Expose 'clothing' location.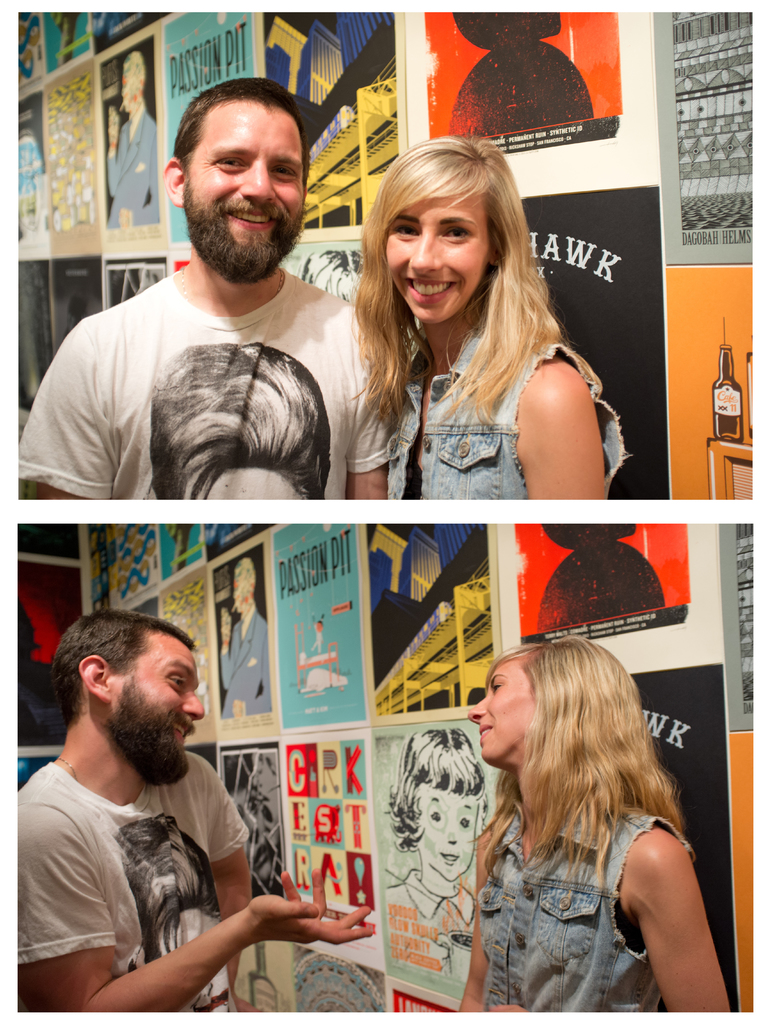
Exposed at crop(373, 869, 489, 1002).
